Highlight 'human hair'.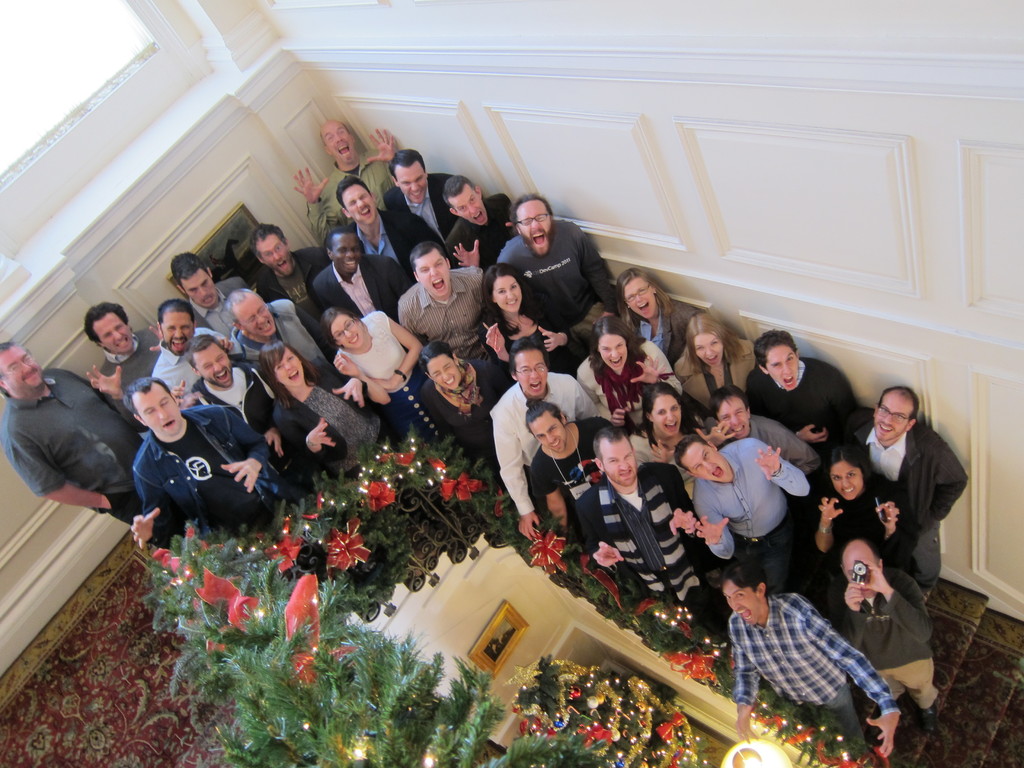
Highlighted region: (x1=226, y1=289, x2=256, y2=327).
